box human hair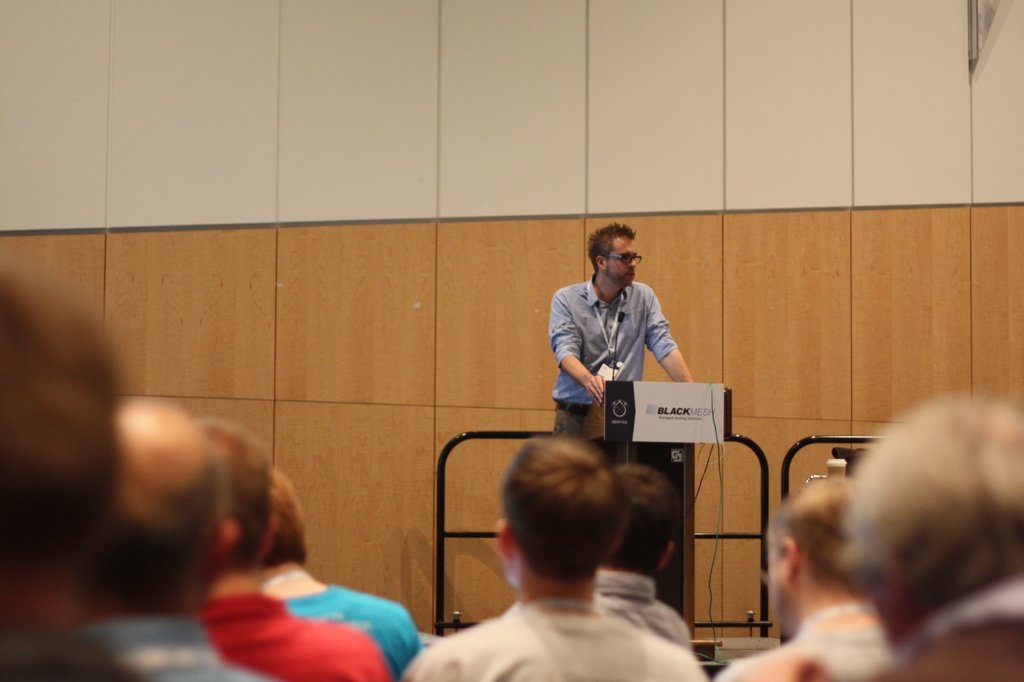
(x1=0, y1=272, x2=124, y2=571)
